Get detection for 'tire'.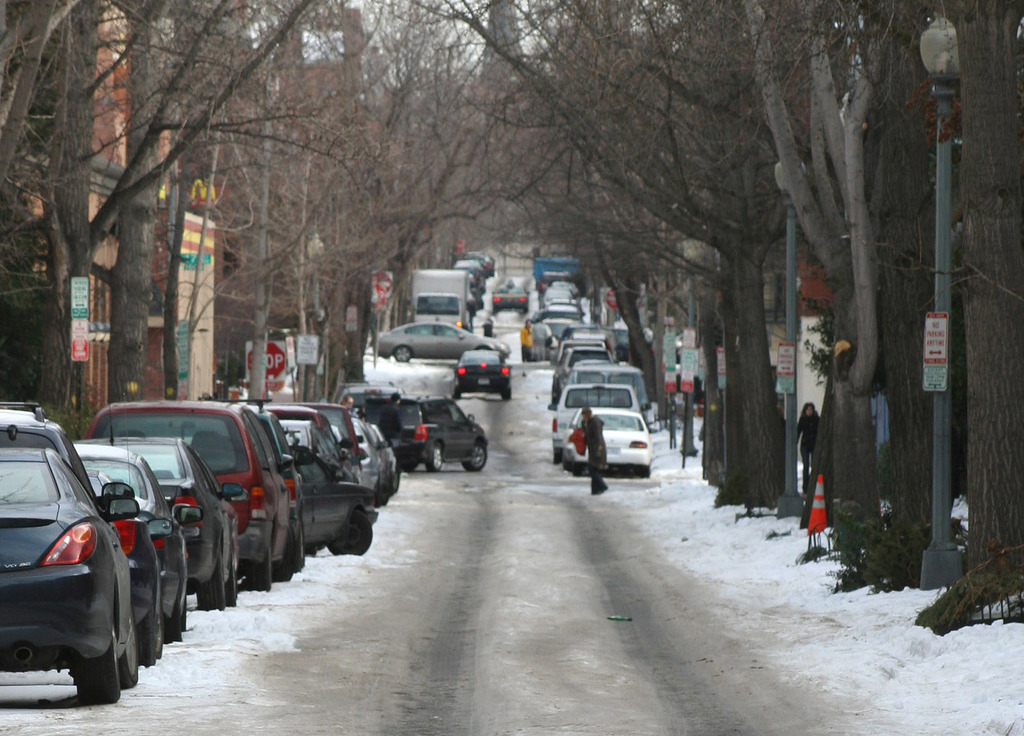
Detection: [x1=517, y1=309, x2=528, y2=316].
